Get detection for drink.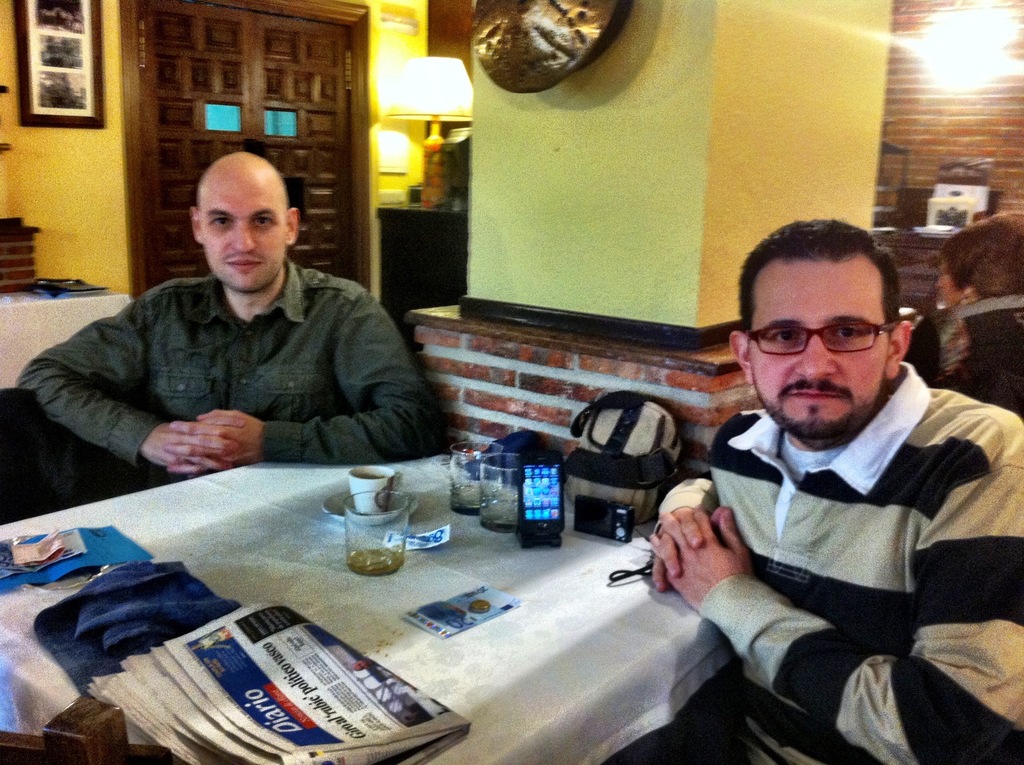
Detection: [348, 550, 401, 575].
